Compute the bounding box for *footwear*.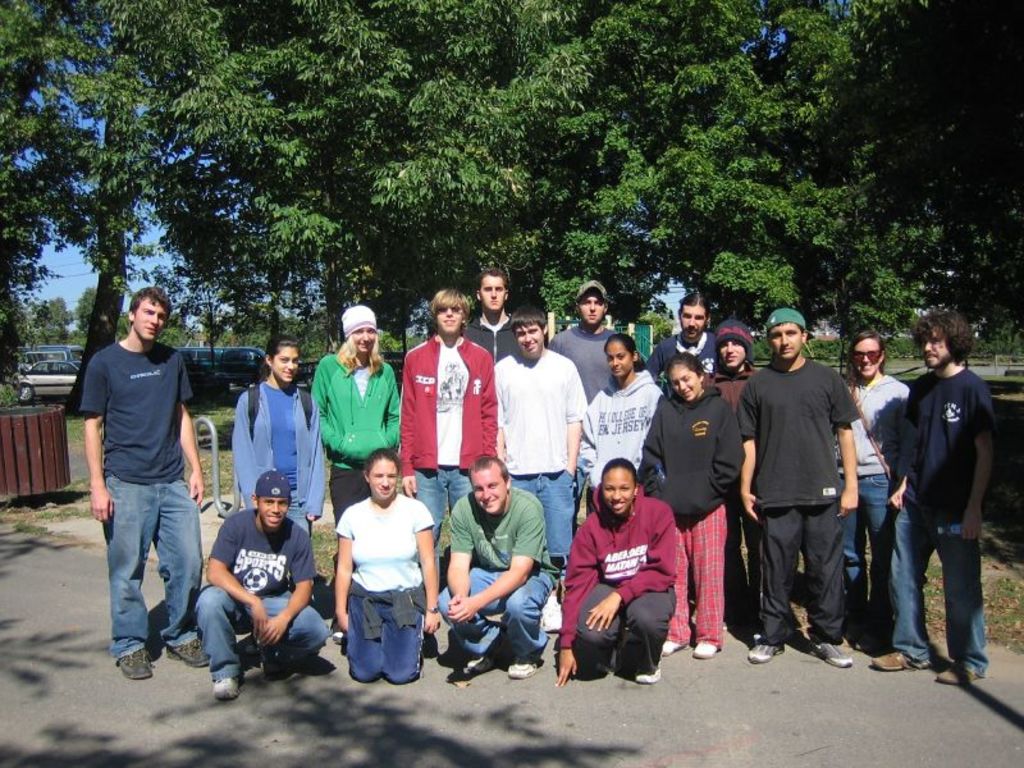
(466, 641, 502, 673).
